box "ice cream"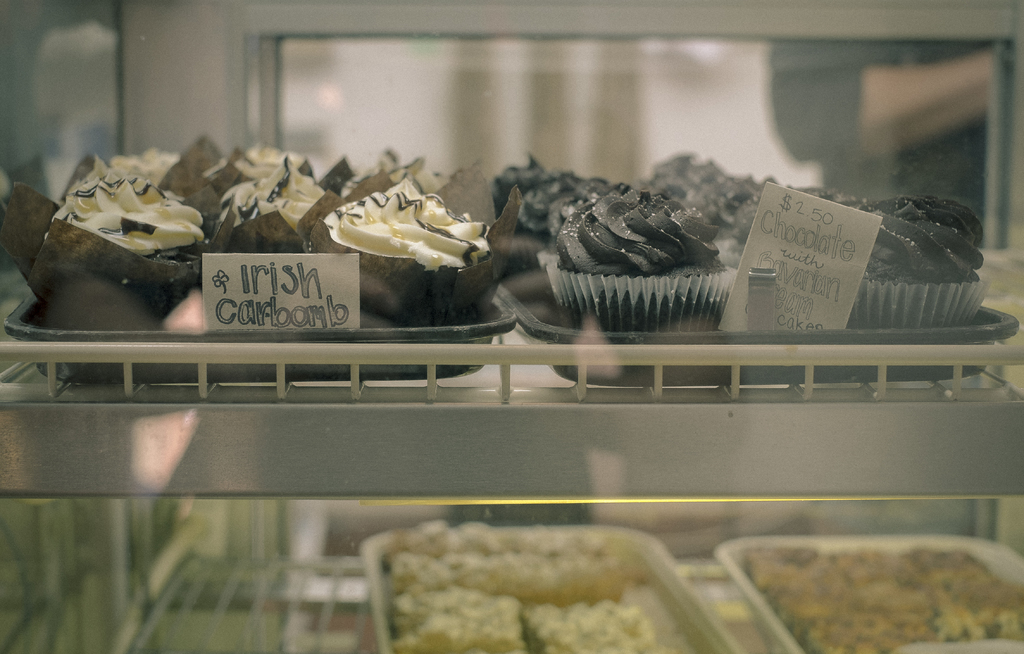
Rect(47, 169, 204, 259)
